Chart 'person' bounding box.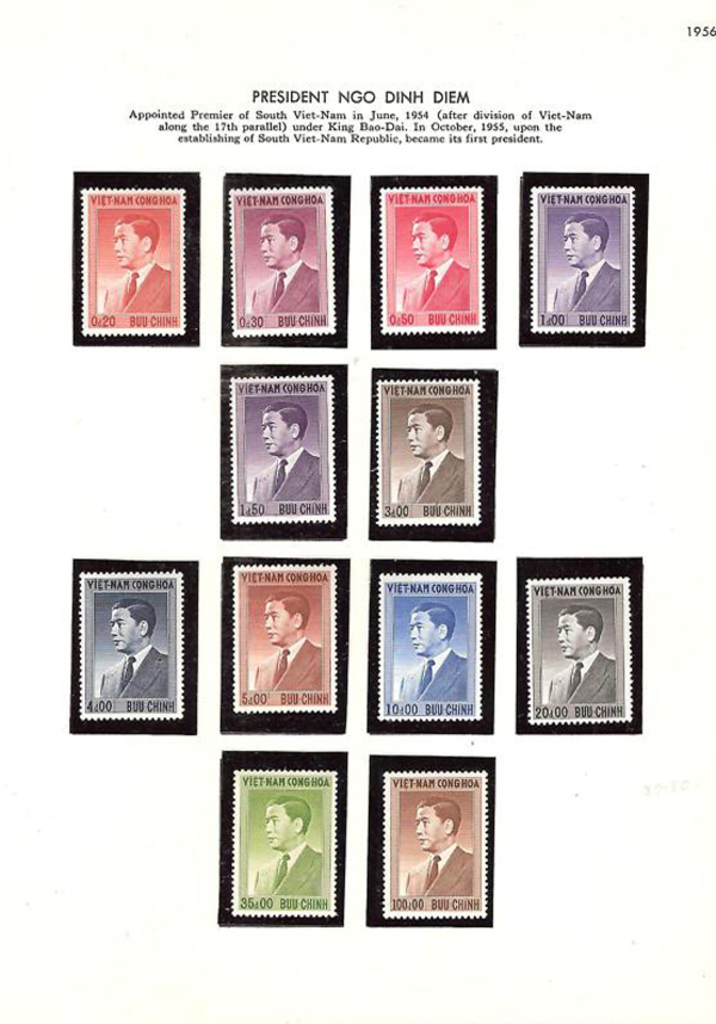
Charted: {"x1": 400, "y1": 797, "x2": 477, "y2": 897}.
